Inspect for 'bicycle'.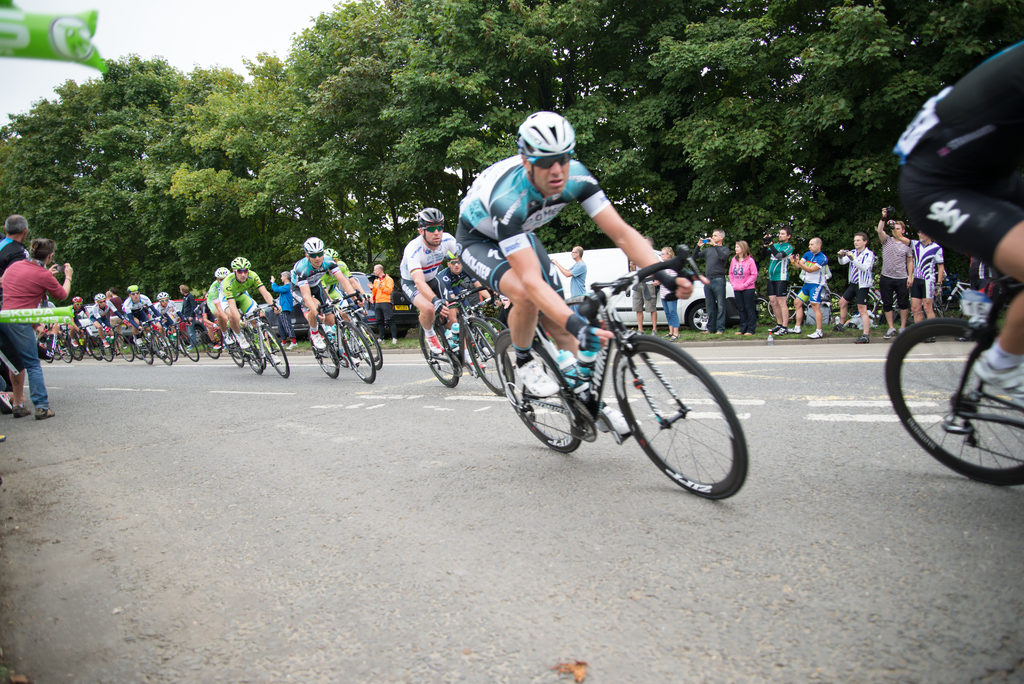
Inspection: BBox(61, 318, 102, 362).
